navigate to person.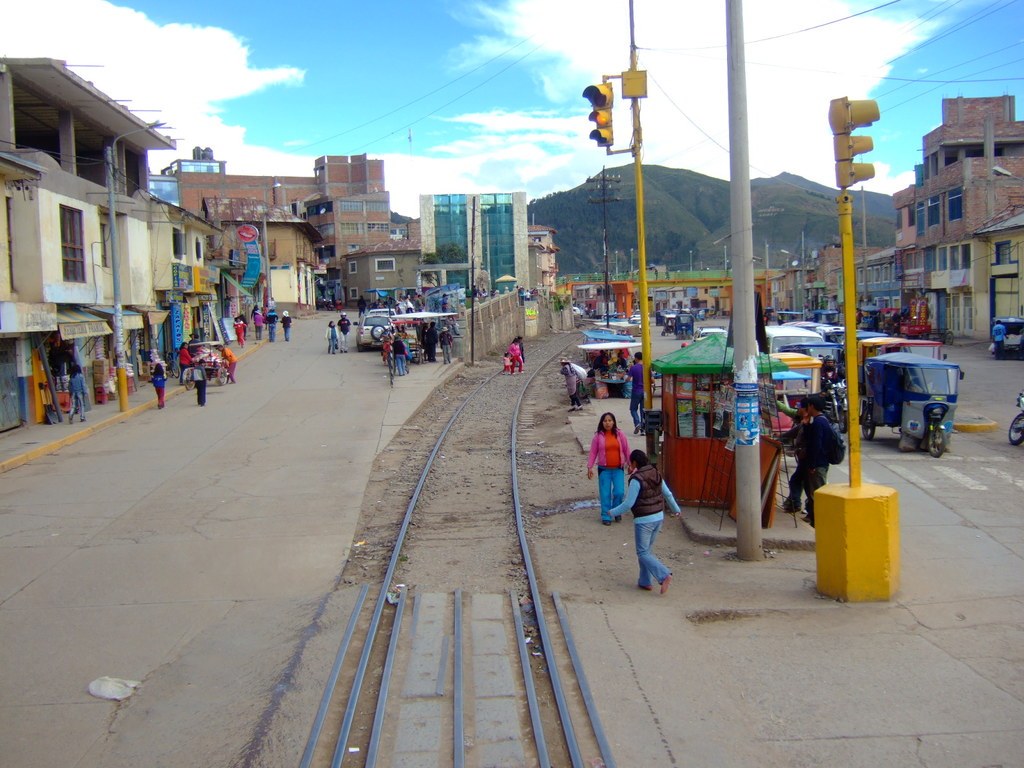
Navigation target: {"left": 178, "top": 342, "right": 194, "bottom": 383}.
